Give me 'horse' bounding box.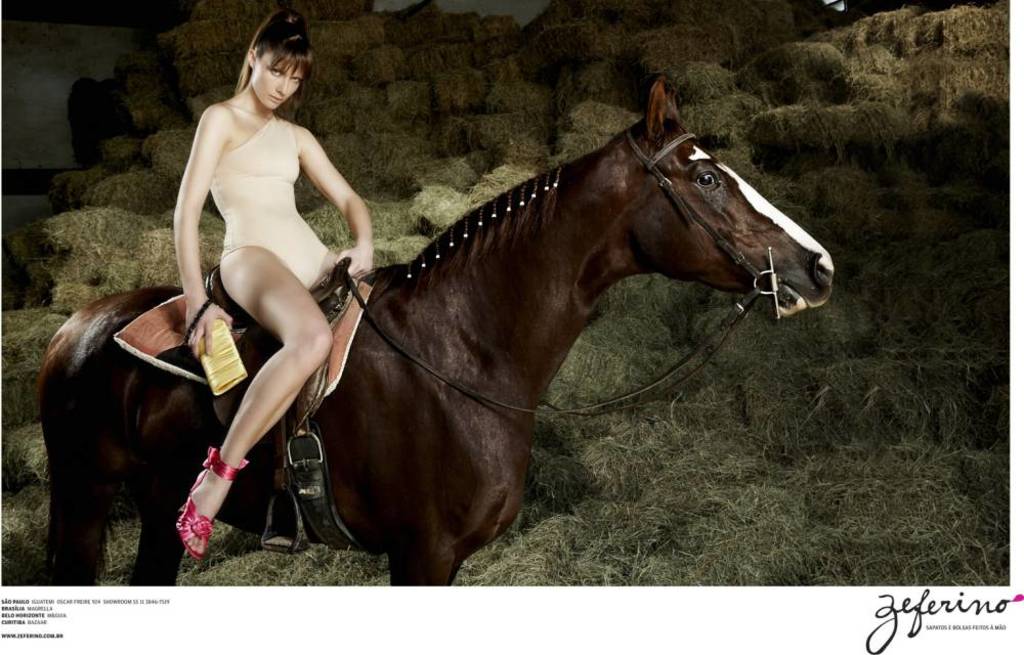
<region>31, 81, 833, 586</region>.
